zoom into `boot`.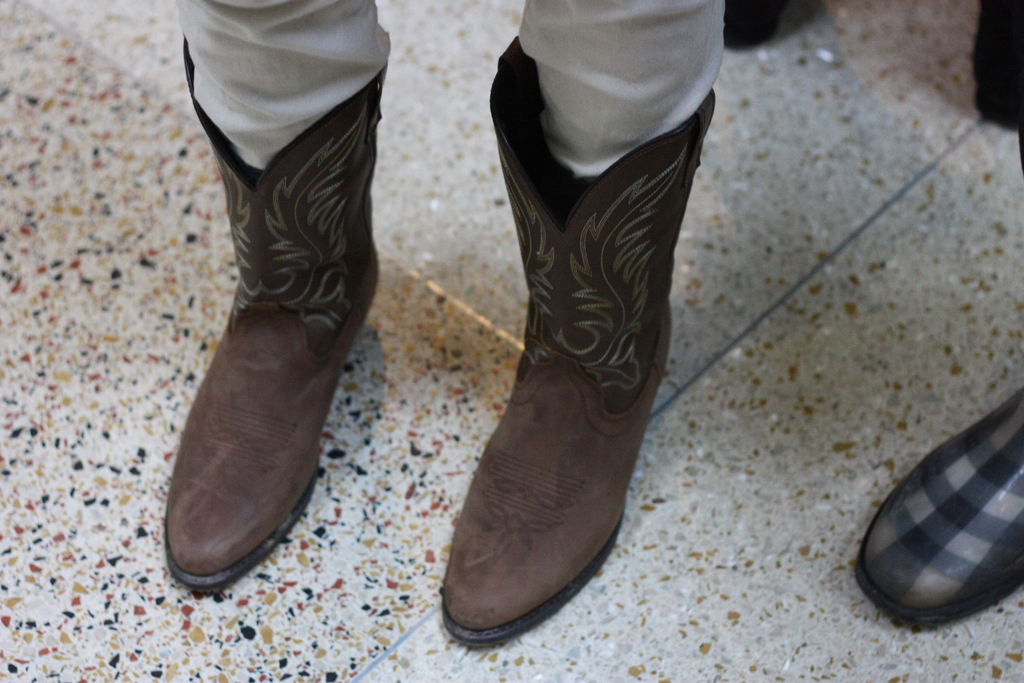
Zoom target: bbox=(164, 39, 388, 589).
